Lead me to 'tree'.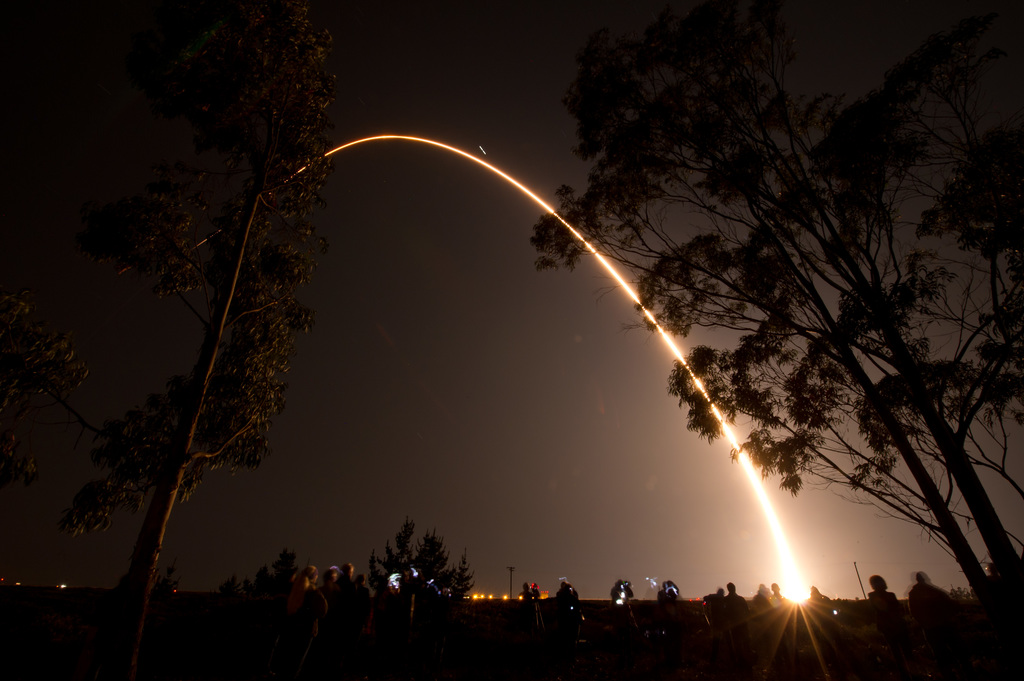
Lead to [529,0,1023,614].
